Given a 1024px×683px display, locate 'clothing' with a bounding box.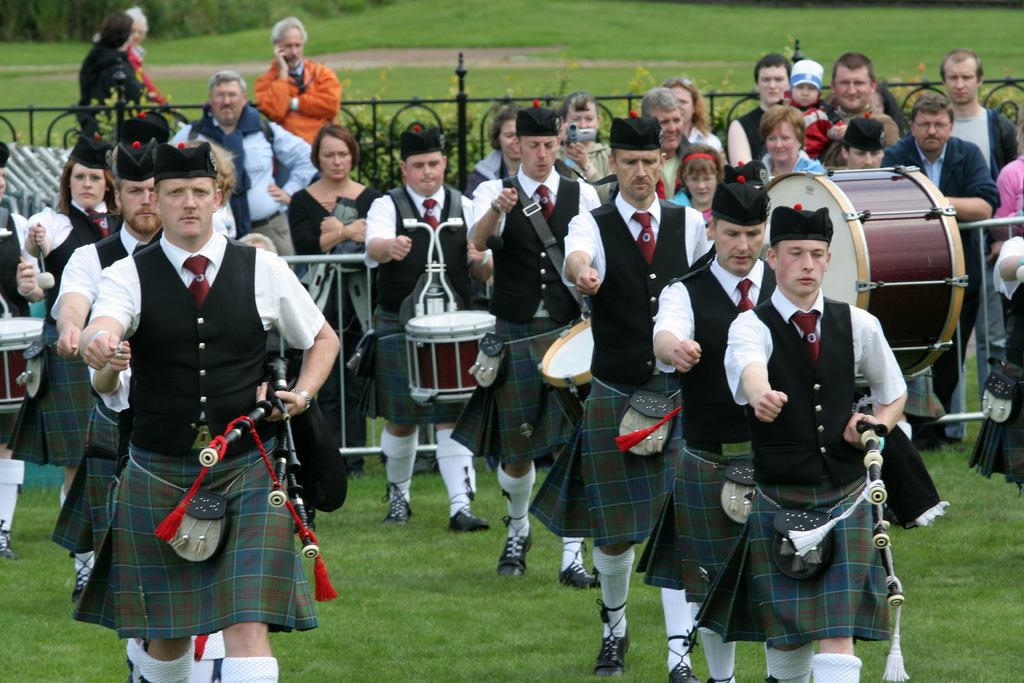
Located: left=360, top=181, right=491, bottom=431.
